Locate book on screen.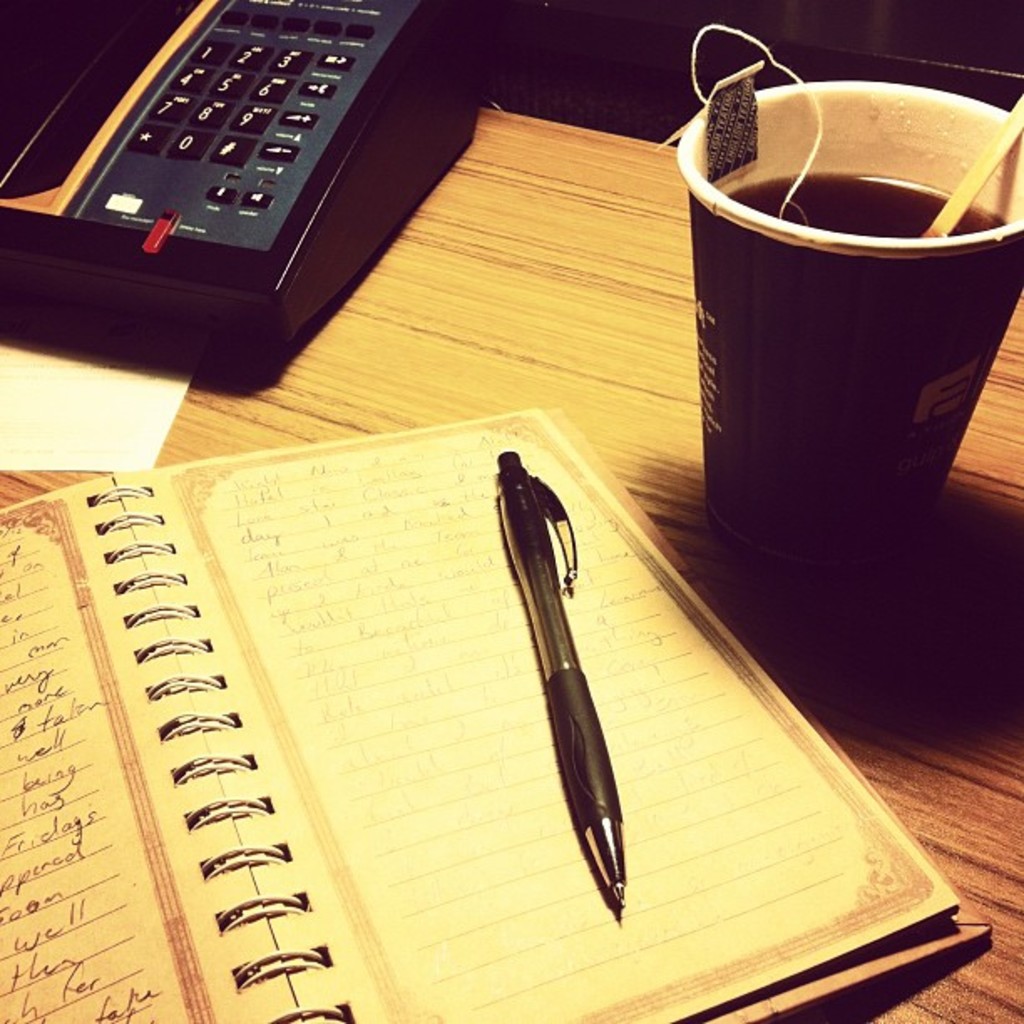
On screen at select_region(0, 402, 987, 1022).
